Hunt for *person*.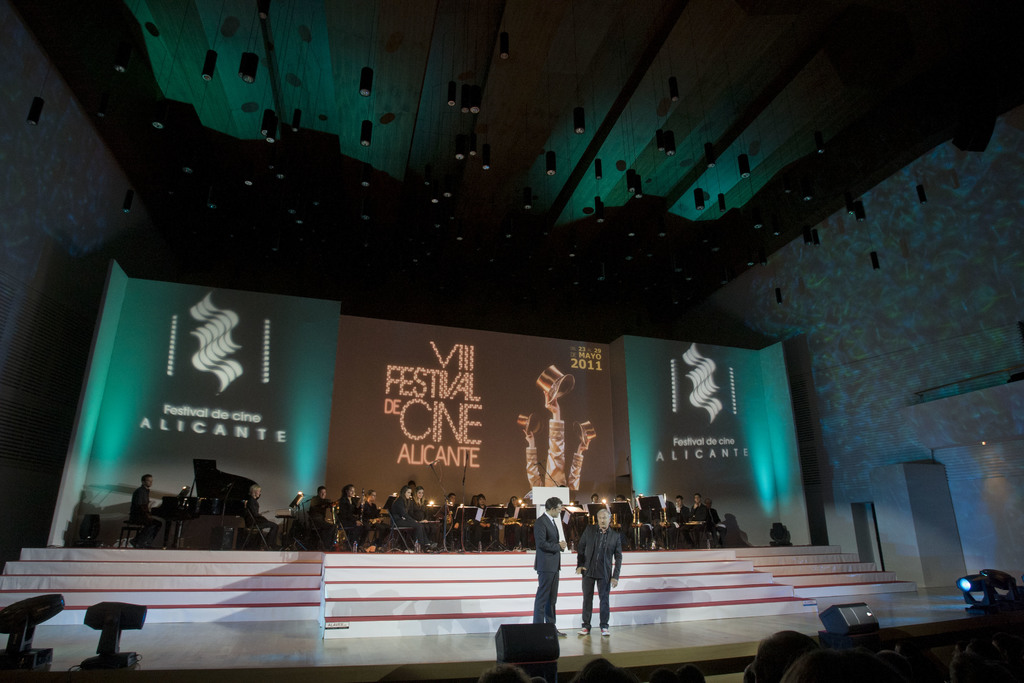
Hunted down at detection(577, 507, 619, 638).
